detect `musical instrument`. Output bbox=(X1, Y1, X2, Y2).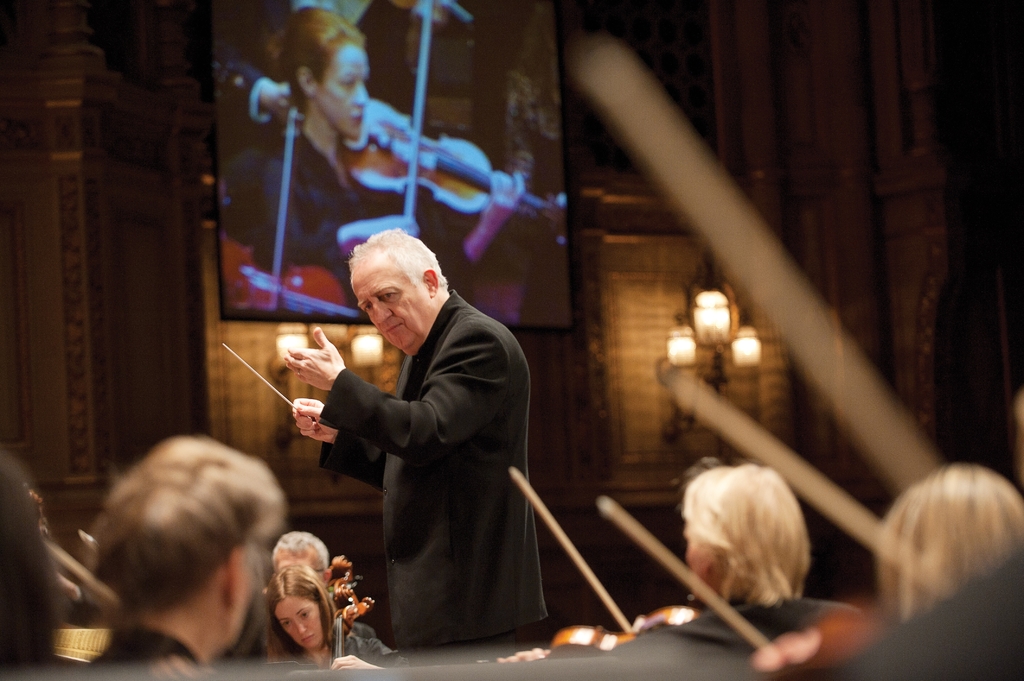
bbox=(595, 492, 910, 680).
